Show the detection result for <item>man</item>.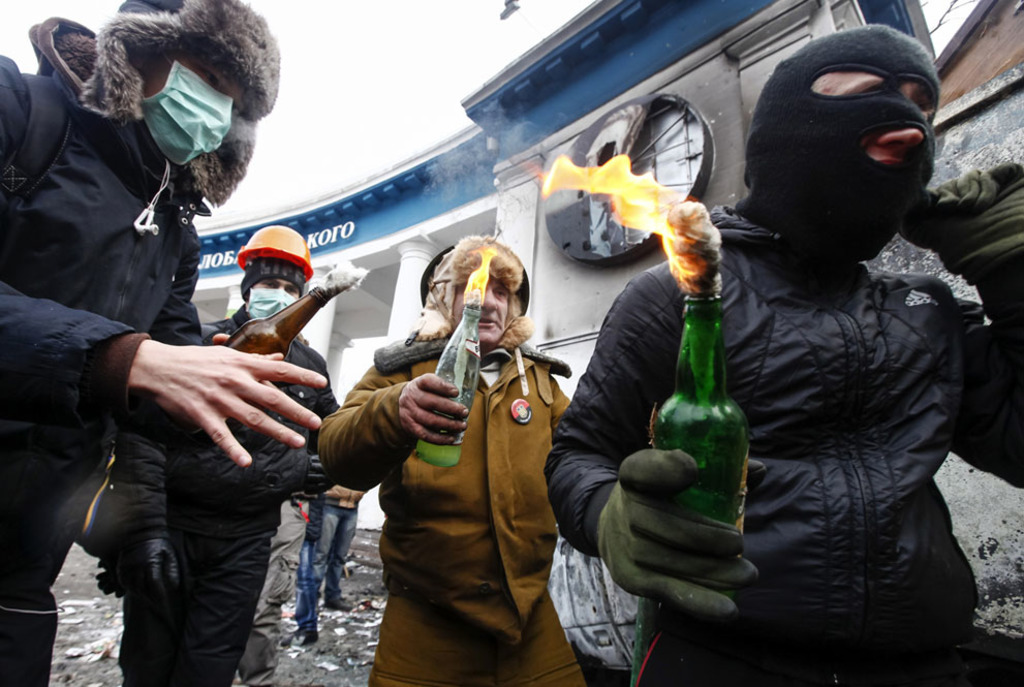
314:230:624:686.
